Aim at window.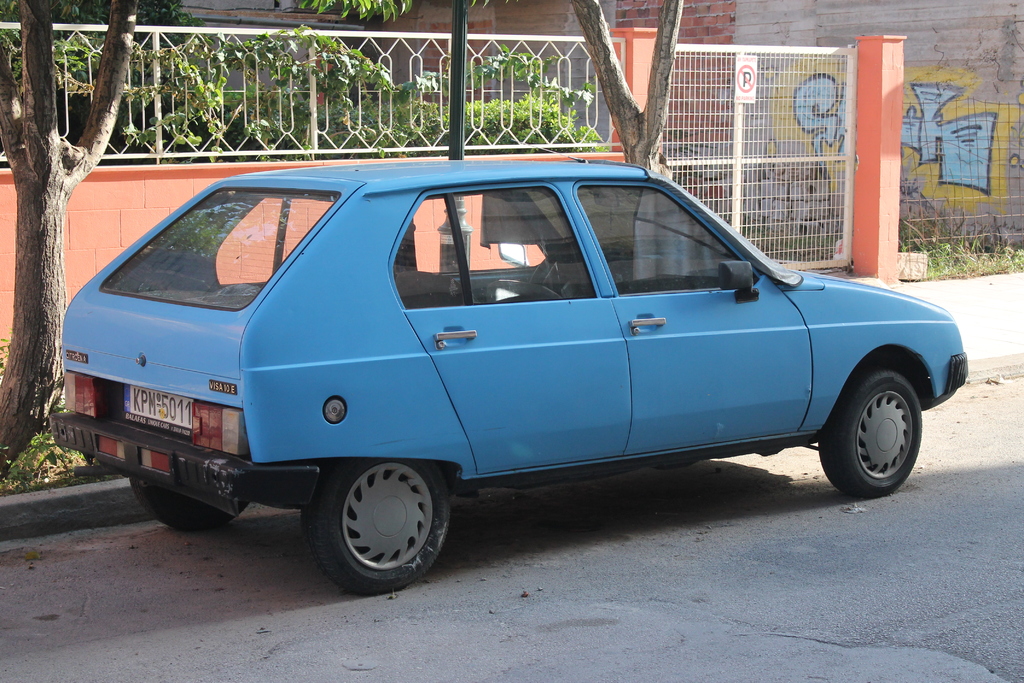
Aimed at 575:179:762:298.
